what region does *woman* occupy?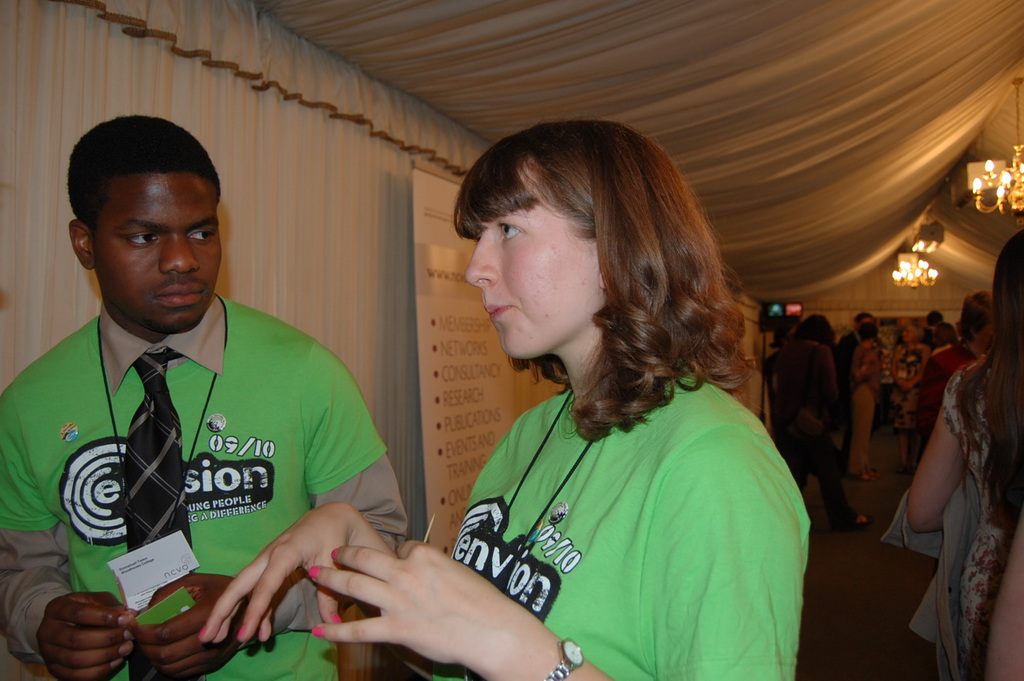
left=844, top=328, right=878, bottom=481.
